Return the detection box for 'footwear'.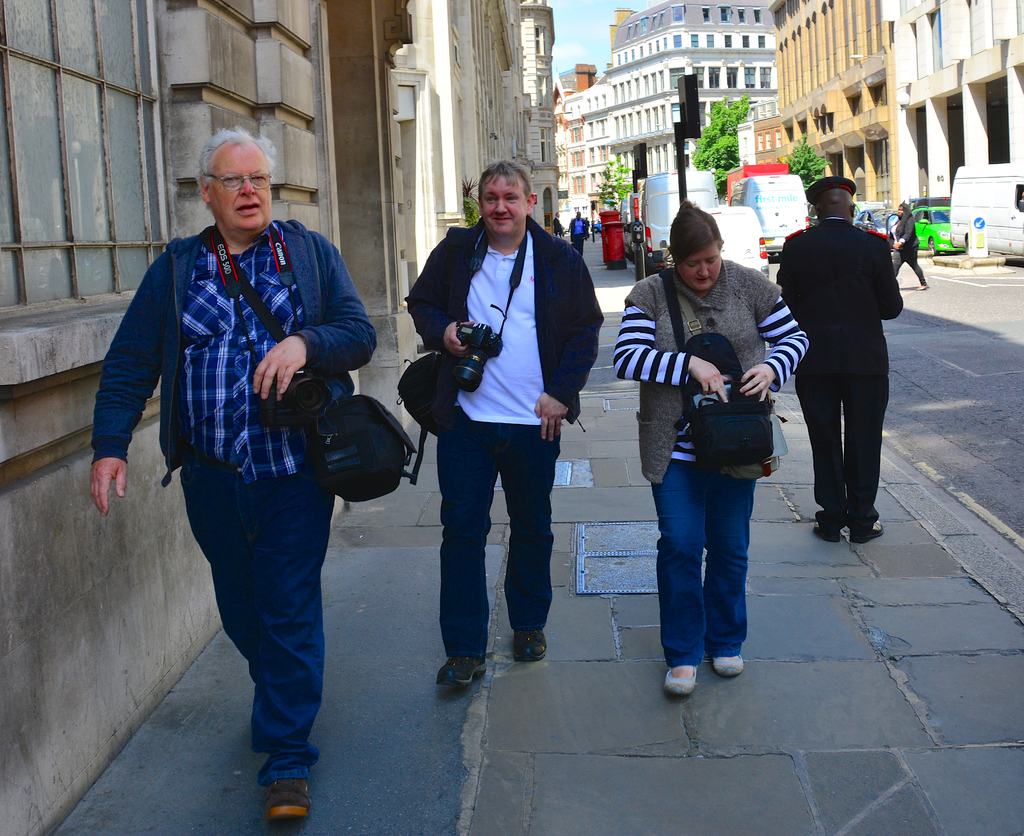
region(666, 669, 701, 698).
